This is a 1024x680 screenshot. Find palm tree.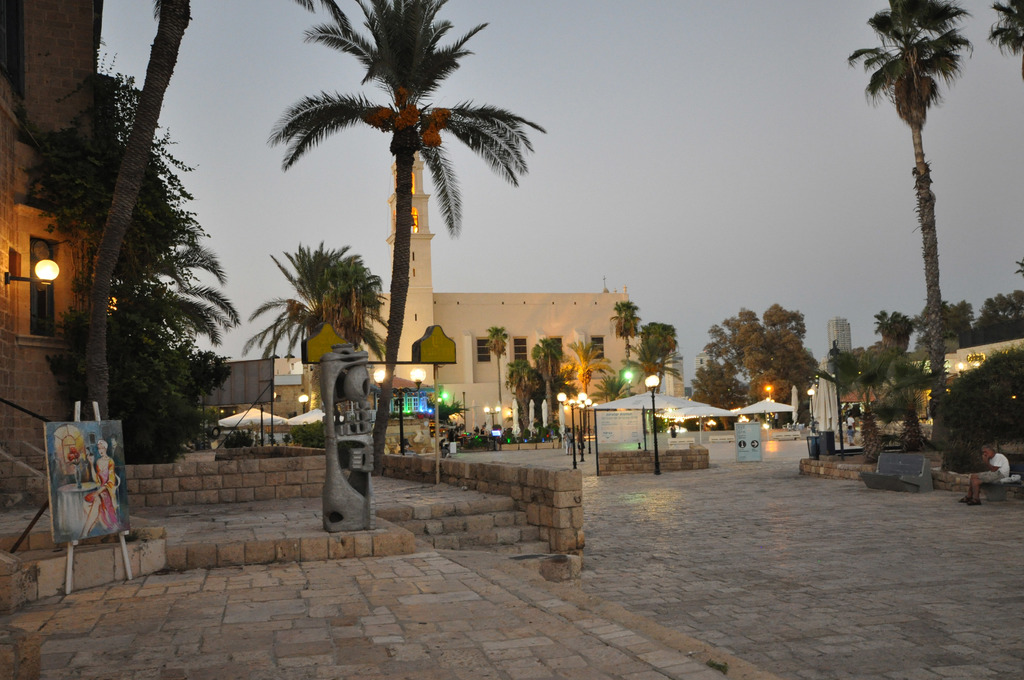
Bounding box: box=[289, 0, 527, 414].
